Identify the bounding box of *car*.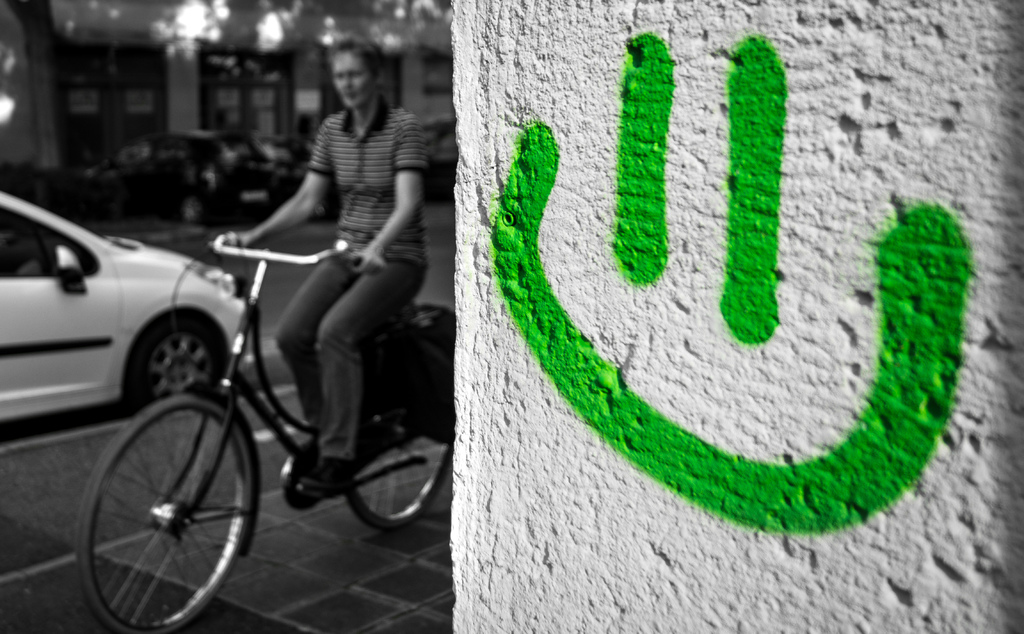
box(89, 130, 278, 226).
